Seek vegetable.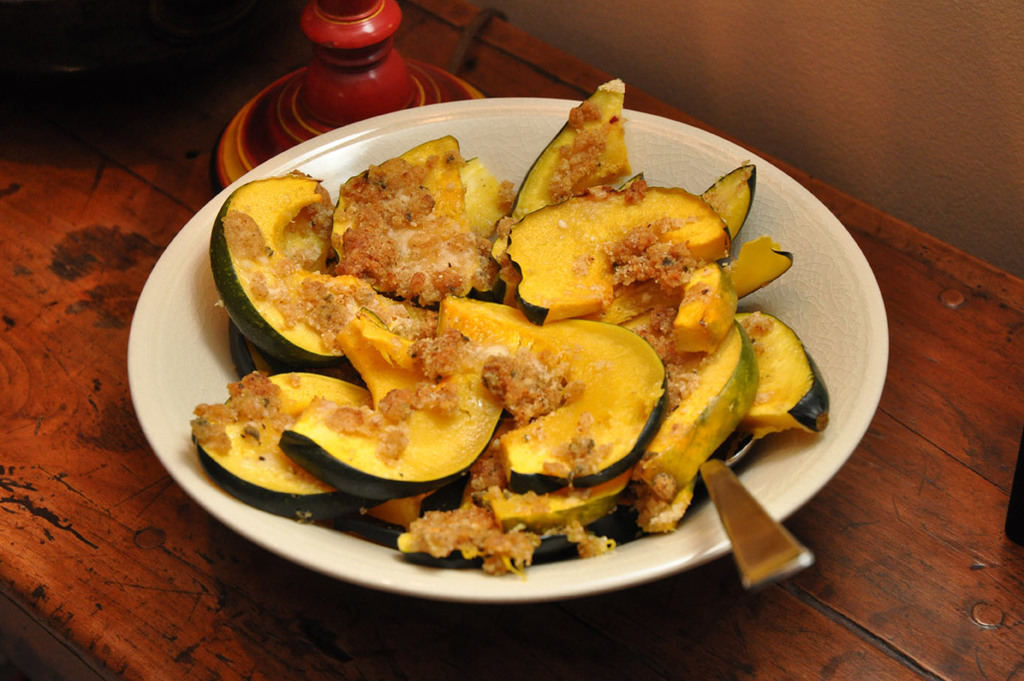
region(736, 311, 830, 444).
